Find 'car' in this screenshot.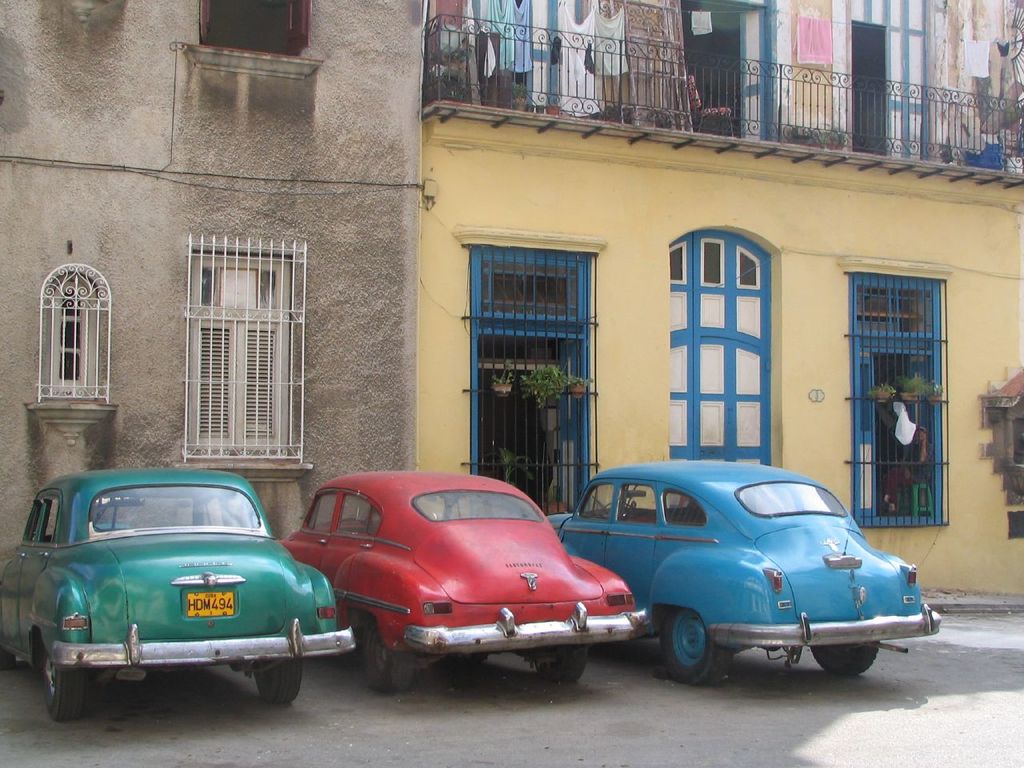
The bounding box for 'car' is 6:466:323:717.
